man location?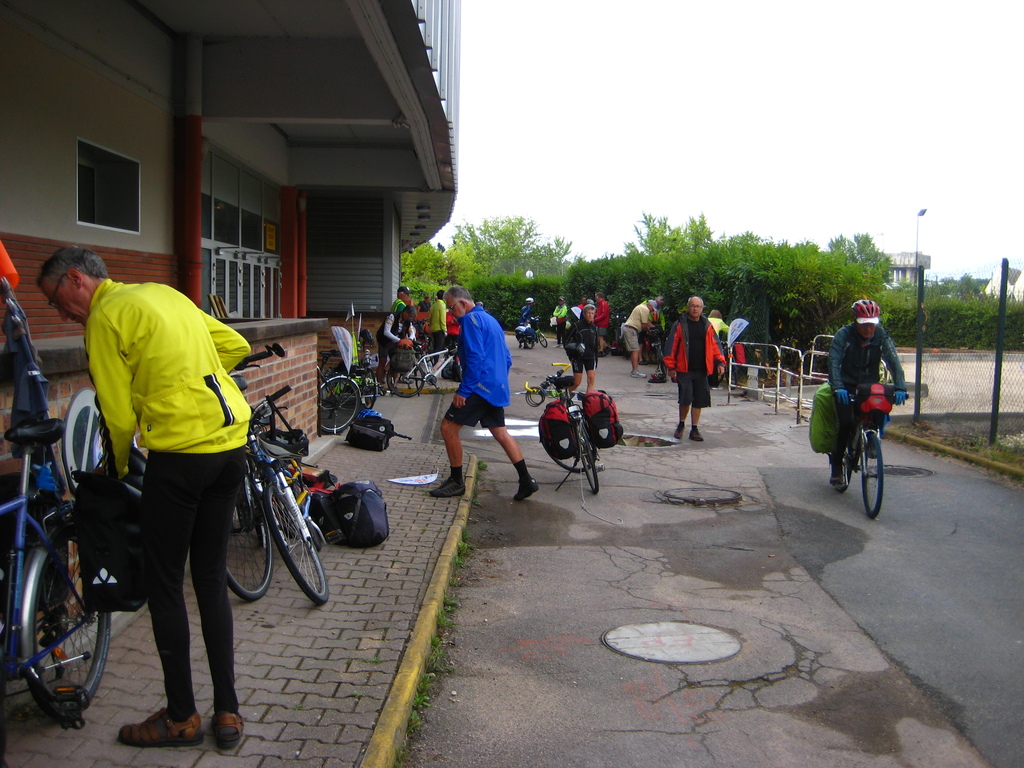
box=[660, 294, 728, 445]
